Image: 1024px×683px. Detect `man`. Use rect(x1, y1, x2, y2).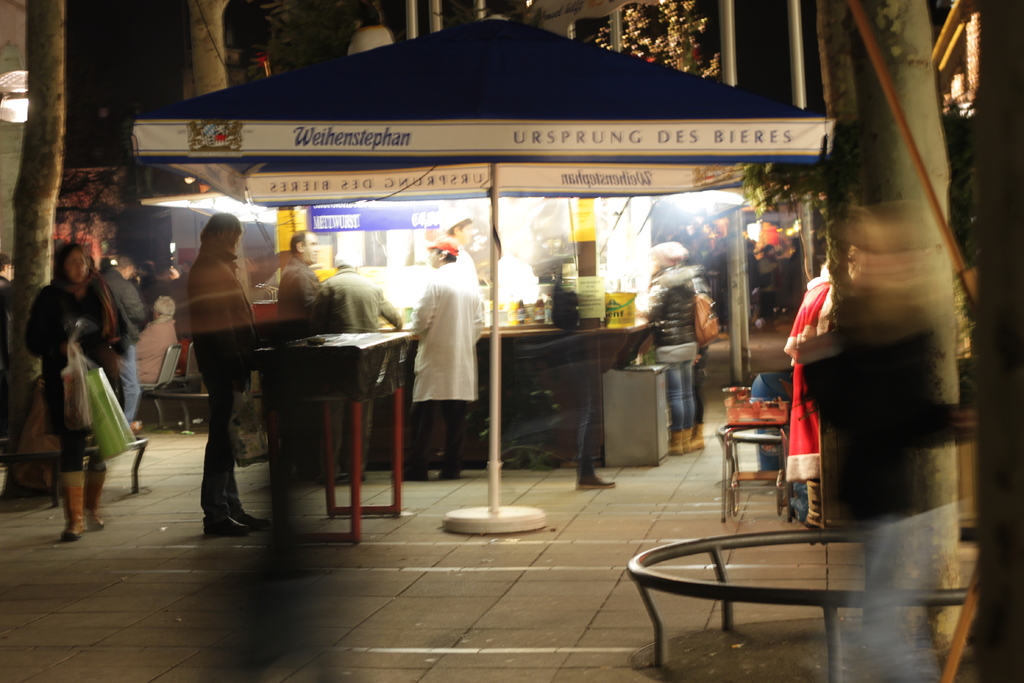
rect(275, 229, 323, 478).
